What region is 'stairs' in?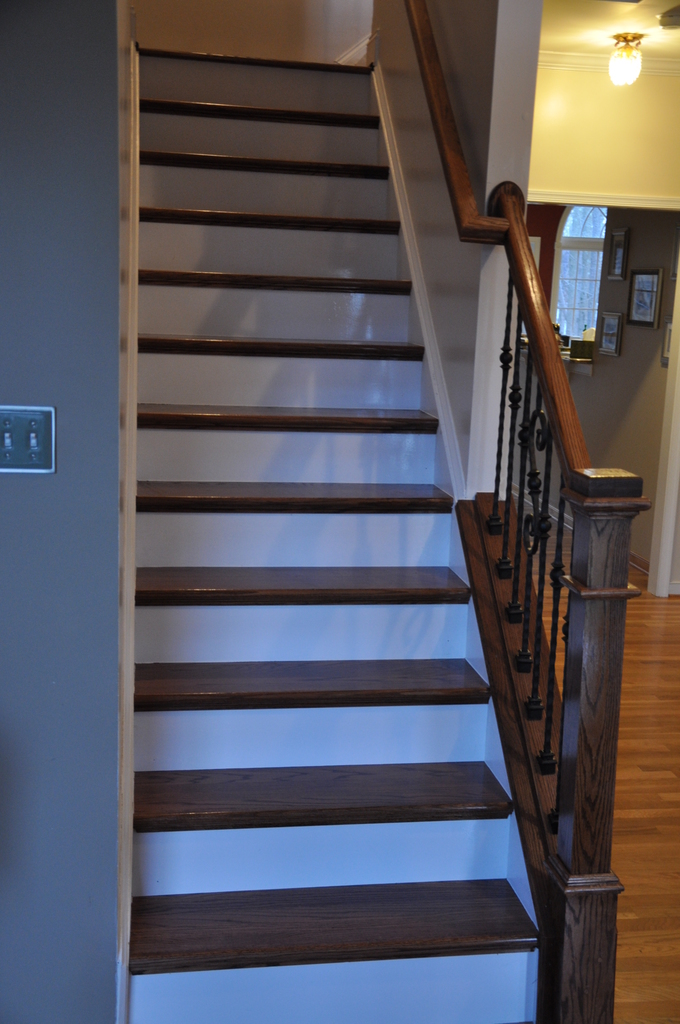
131,35,544,1023.
